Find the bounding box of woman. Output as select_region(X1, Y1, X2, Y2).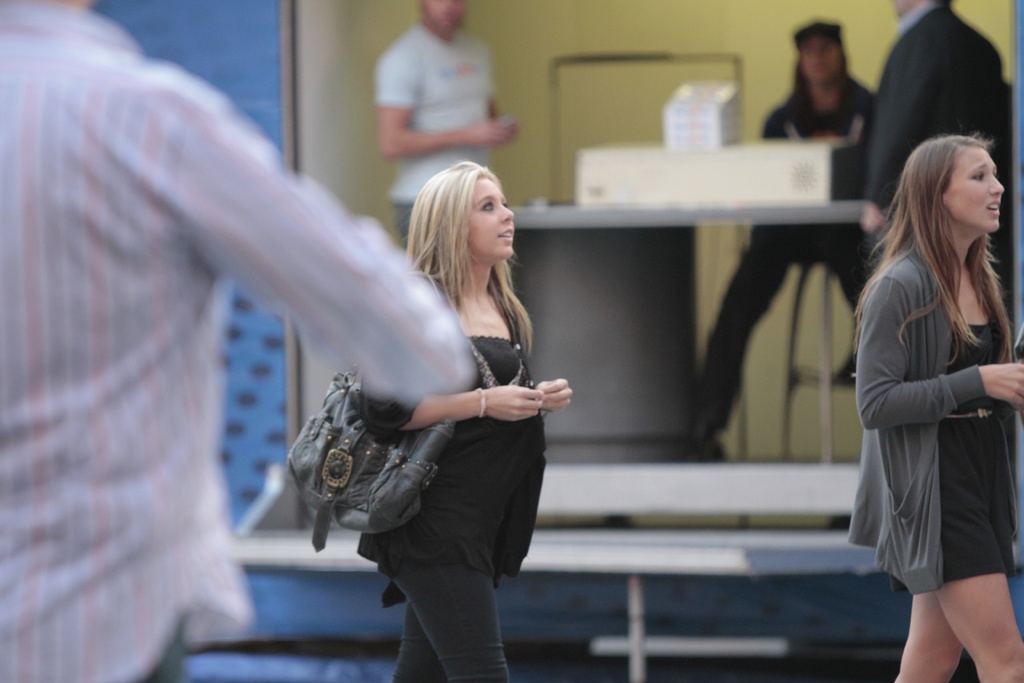
select_region(846, 136, 1023, 682).
